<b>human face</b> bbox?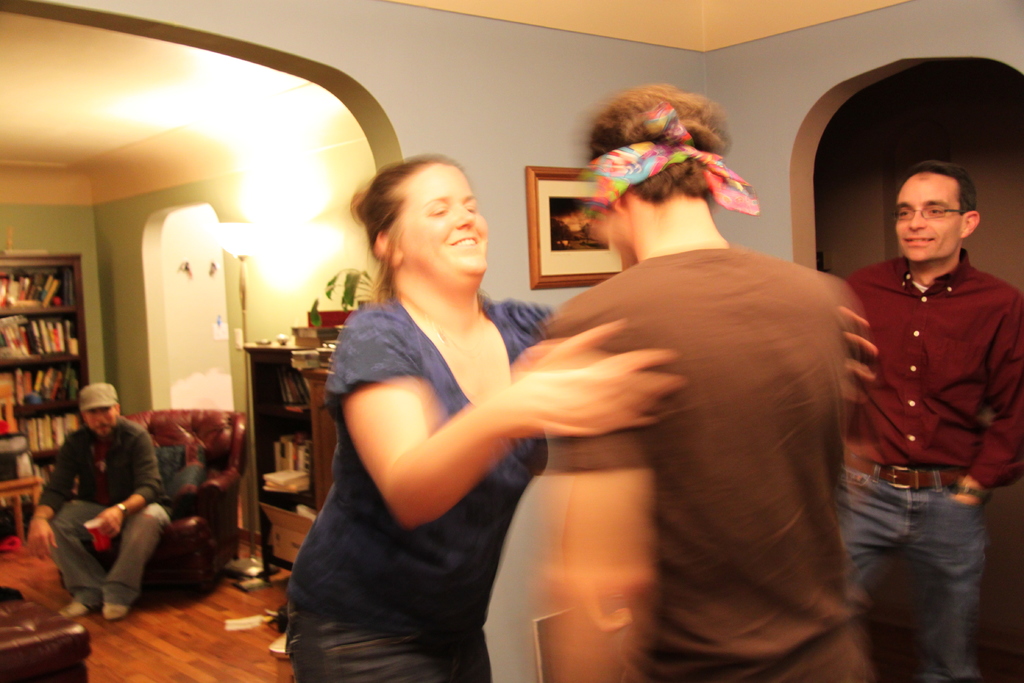
{"left": 85, "top": 408, "right": 120, "bottom": 439}
